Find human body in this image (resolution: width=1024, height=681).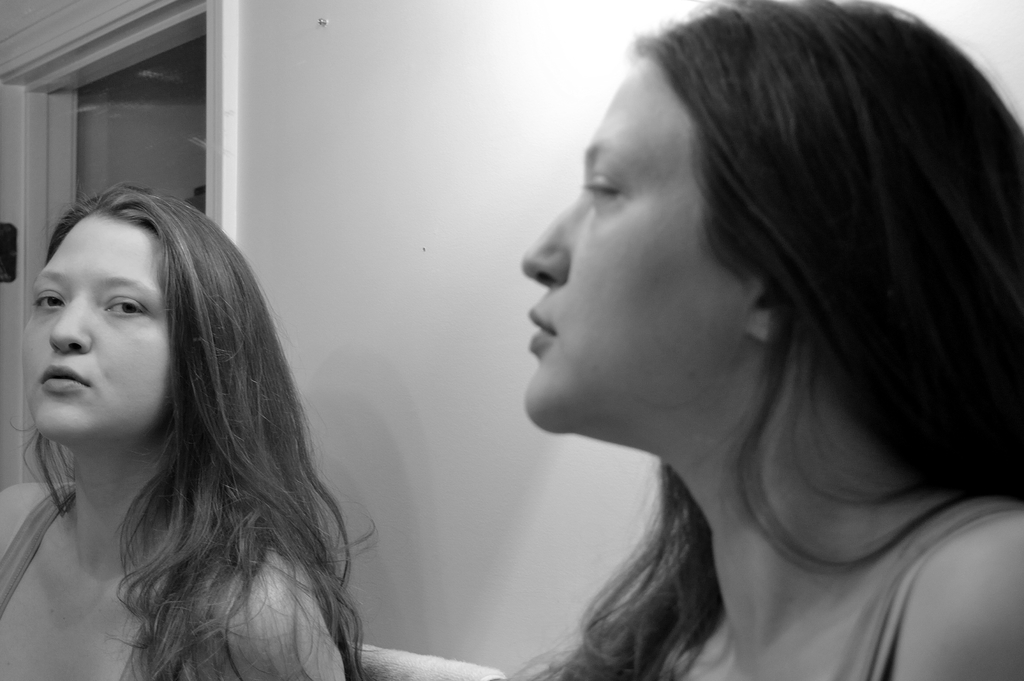
20,141,424,662.
